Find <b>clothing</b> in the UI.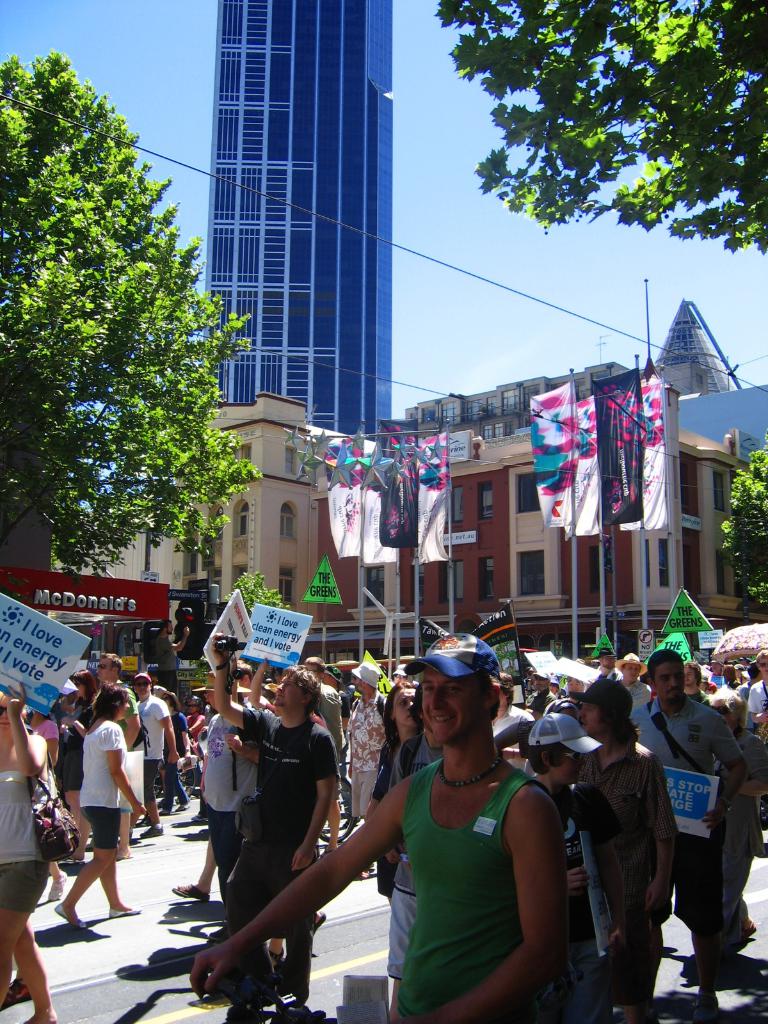
UI element at 88 712 148 892.
